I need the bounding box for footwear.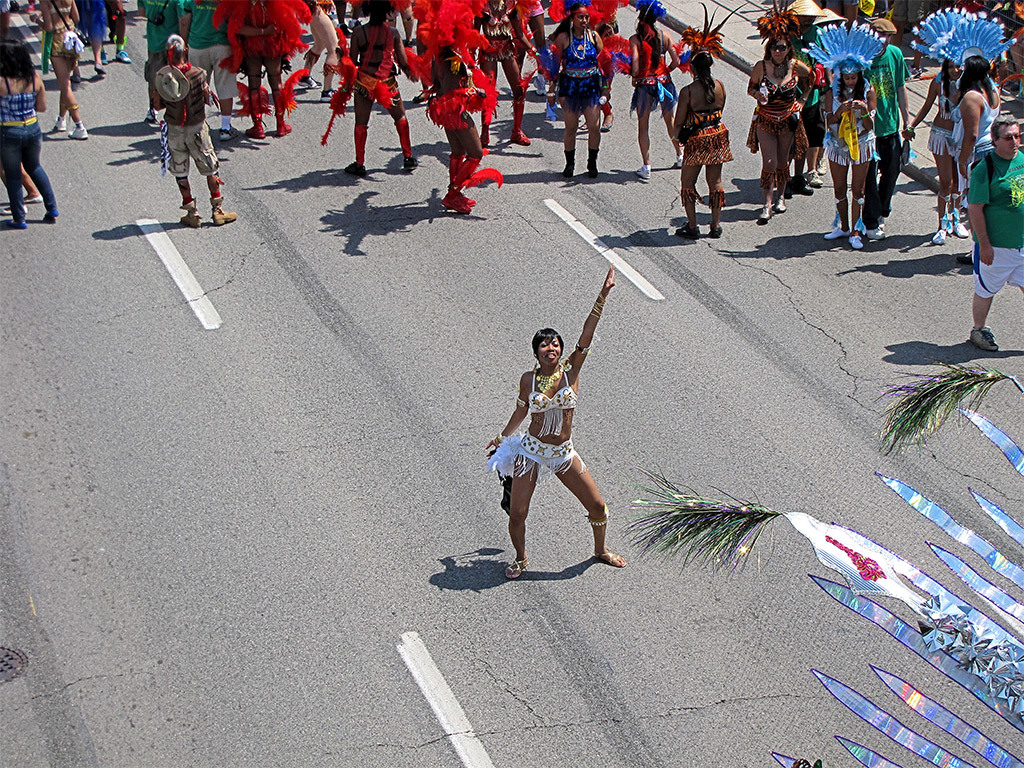
Here it is: [x1=969, y1=322, x2=998, y2=352].
